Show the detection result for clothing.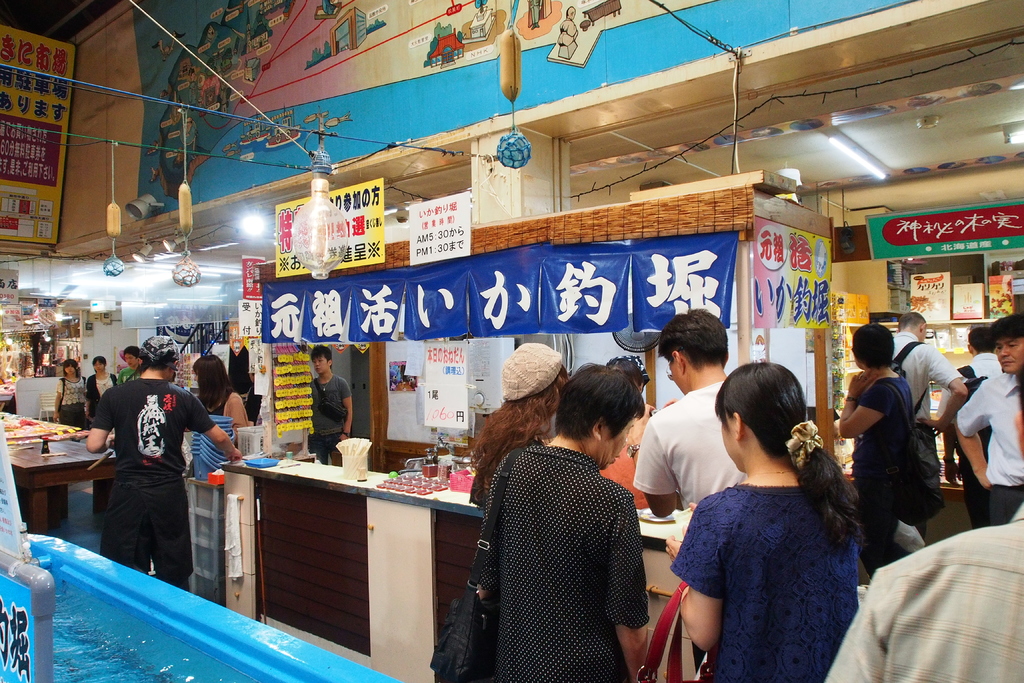
<region>894, 330, 964, 524</region>.
